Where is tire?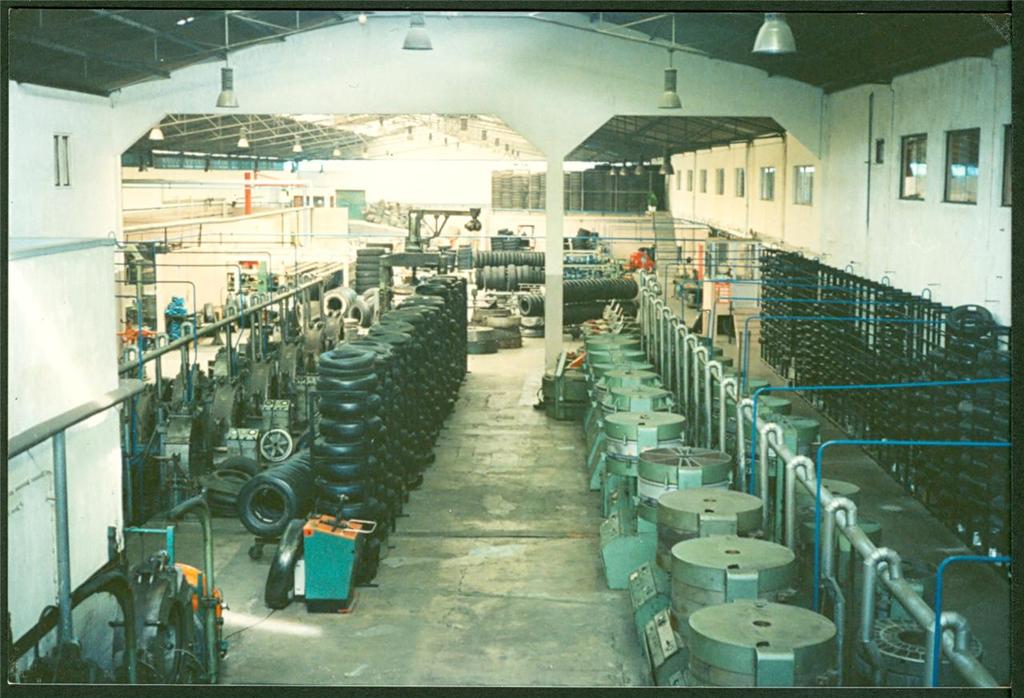
bbox=[580, 226, 590, 243].
